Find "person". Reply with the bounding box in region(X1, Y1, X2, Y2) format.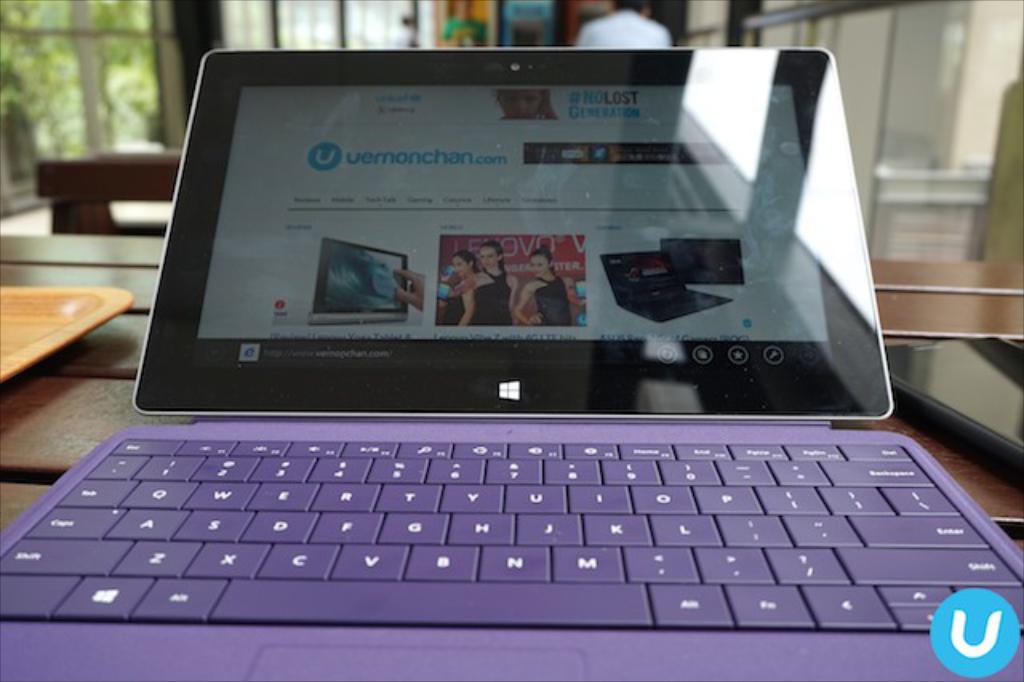
region(512, 235, 579, 328).
